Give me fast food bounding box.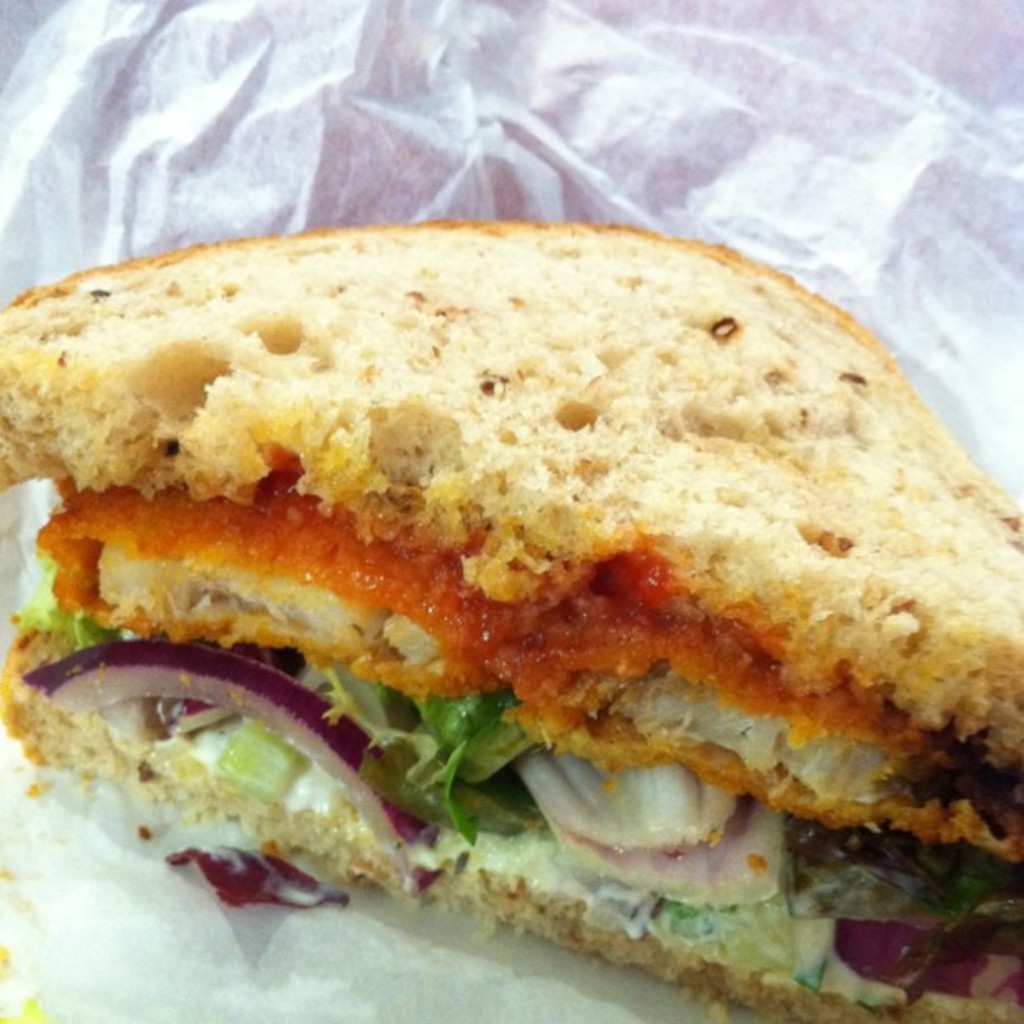
region(0, 211, 1022, 1022).
